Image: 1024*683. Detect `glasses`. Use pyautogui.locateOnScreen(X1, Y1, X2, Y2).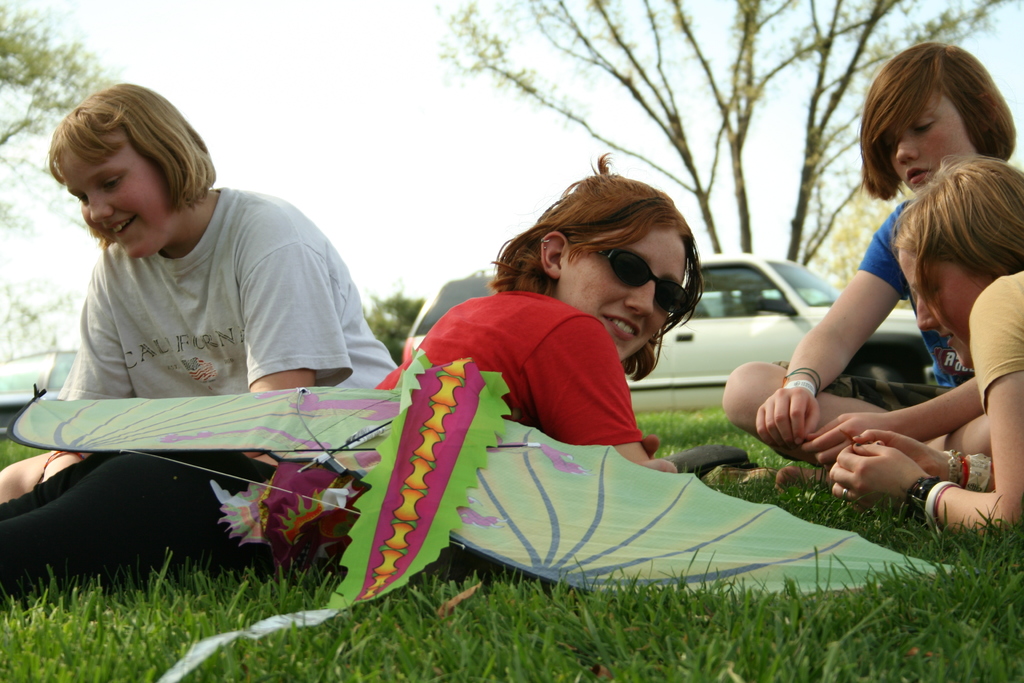
pyautogui.locateOnScreen(591, 247, 691, 315).
